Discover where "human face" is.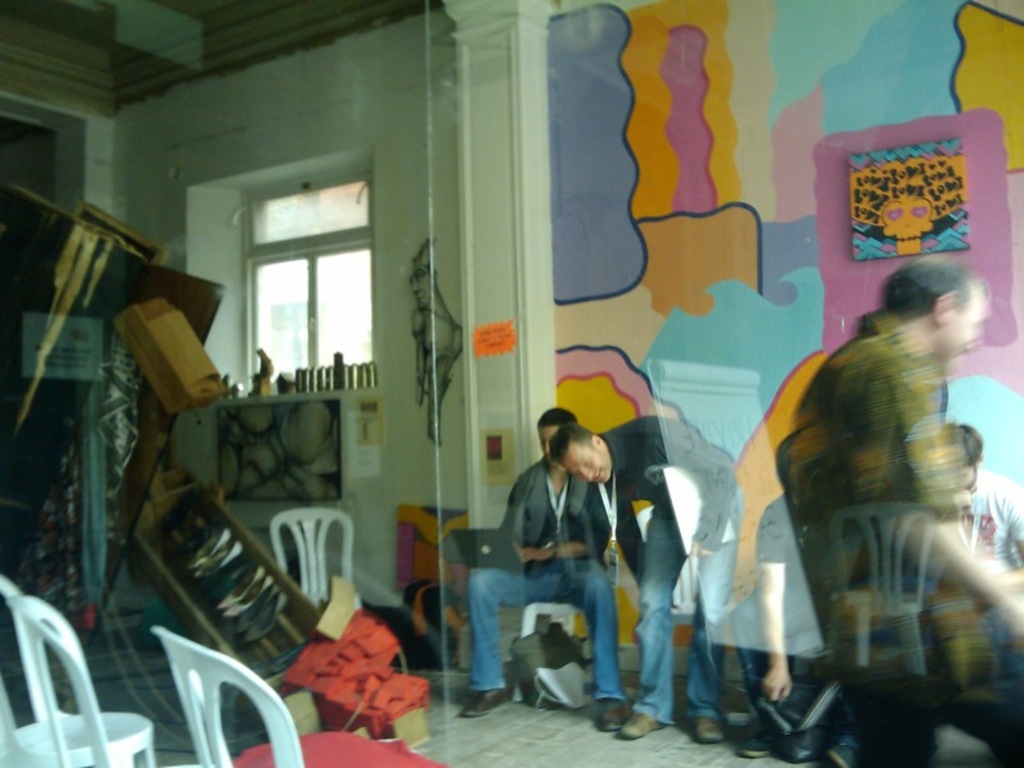
Discovered at bbox=[540, 429, 562, 466].
